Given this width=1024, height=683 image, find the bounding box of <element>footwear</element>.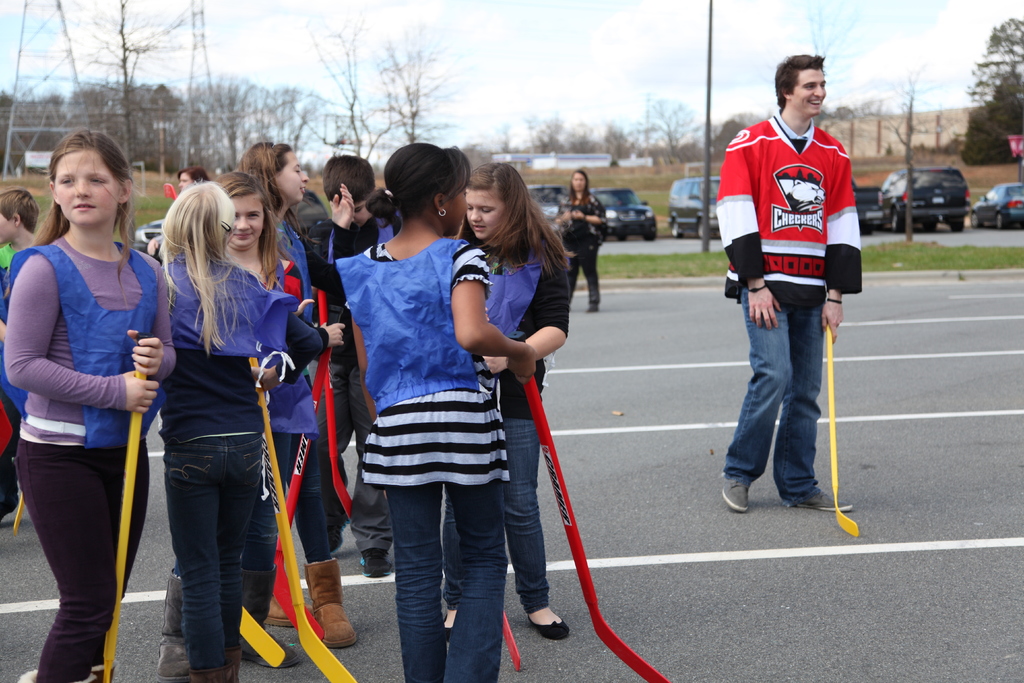
529,612,570,641.
